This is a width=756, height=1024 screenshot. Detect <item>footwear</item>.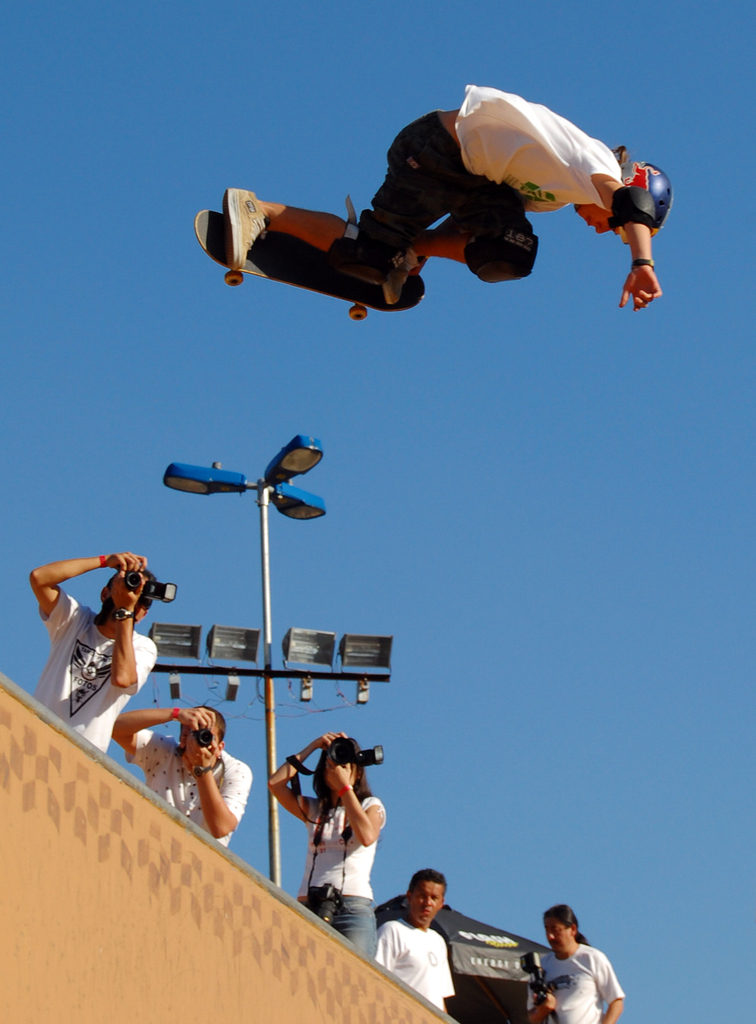
218, 183, 277, 279.
